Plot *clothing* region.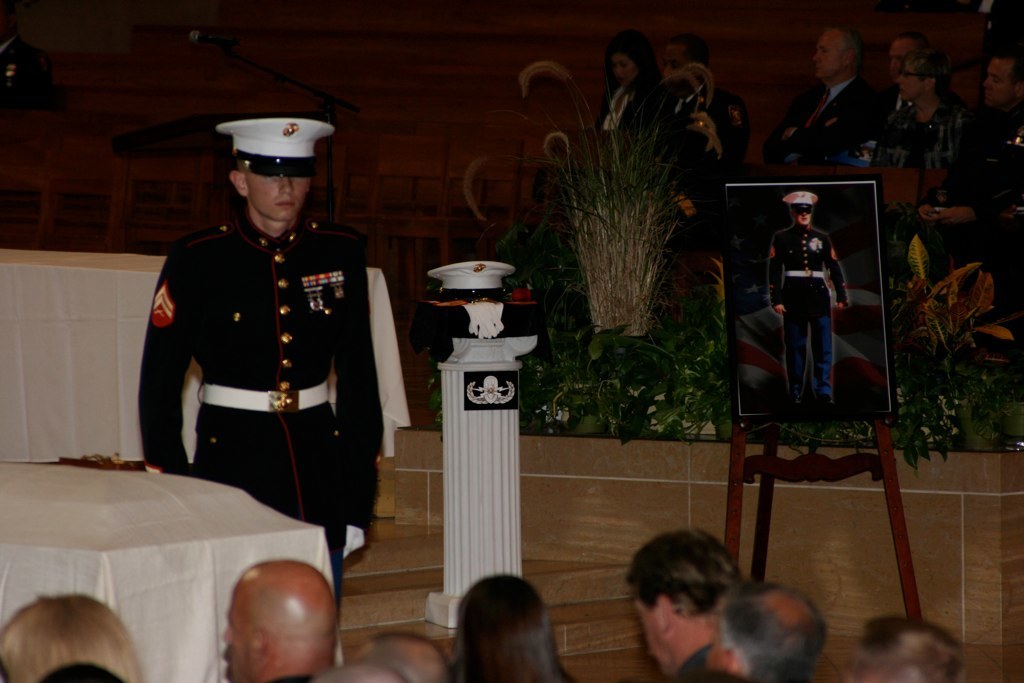
Plotted at 133:182:390:564.
